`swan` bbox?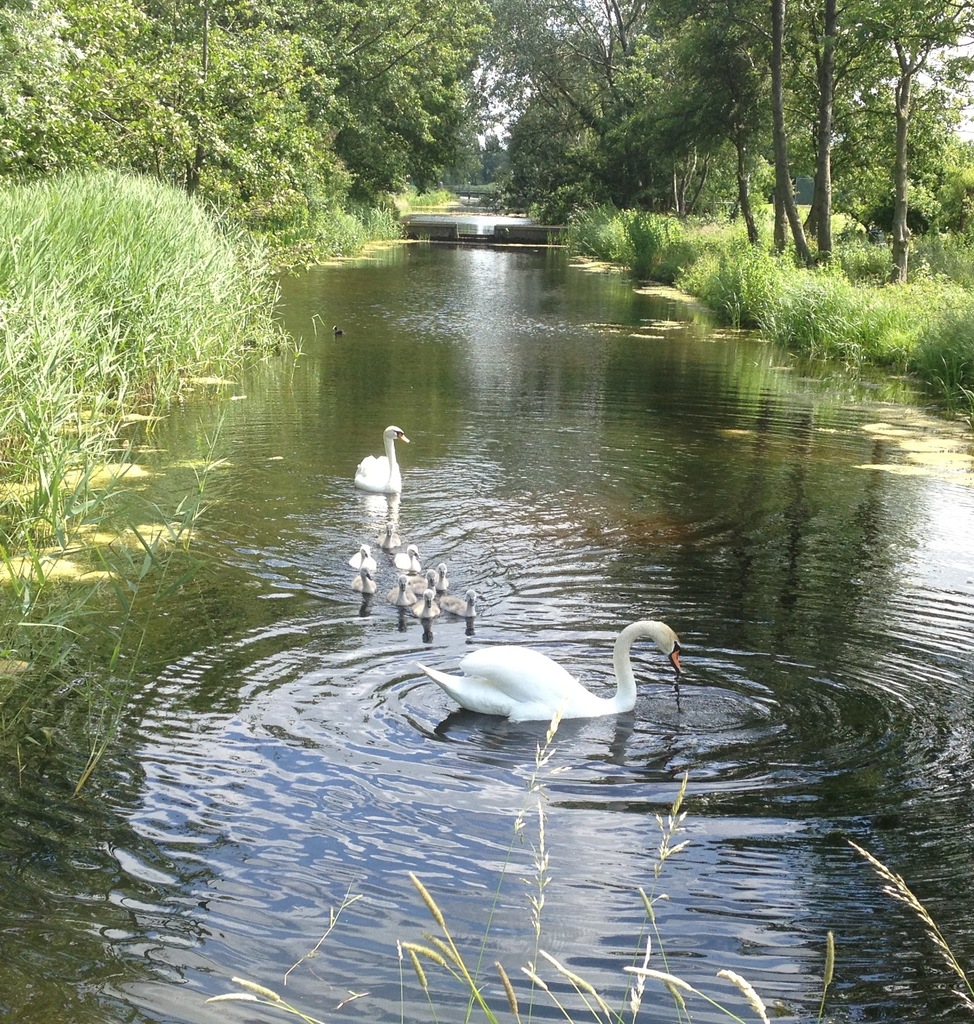
391/540/422/568
